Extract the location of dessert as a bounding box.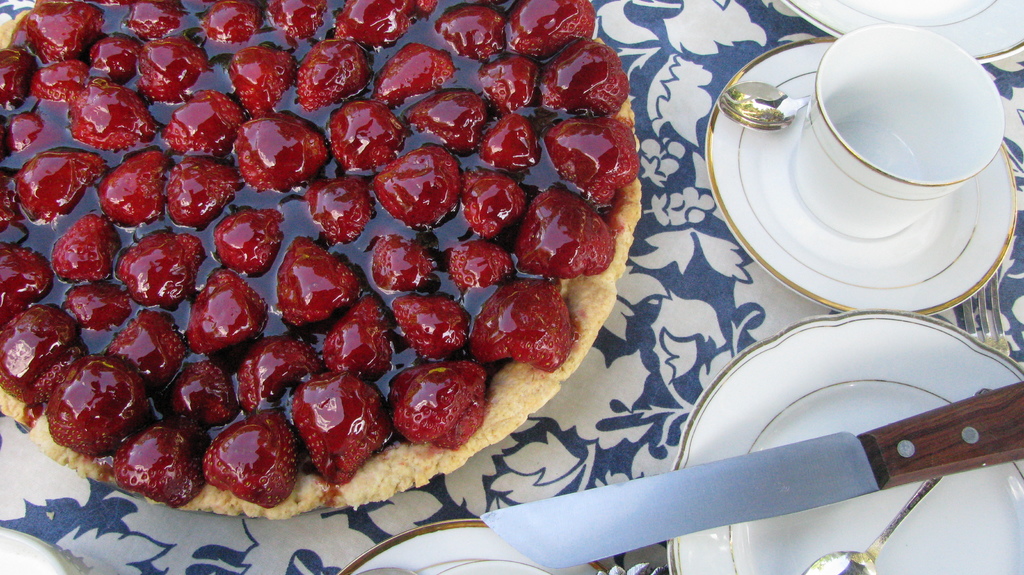
<region>538, 115, 639, 205</region>.
